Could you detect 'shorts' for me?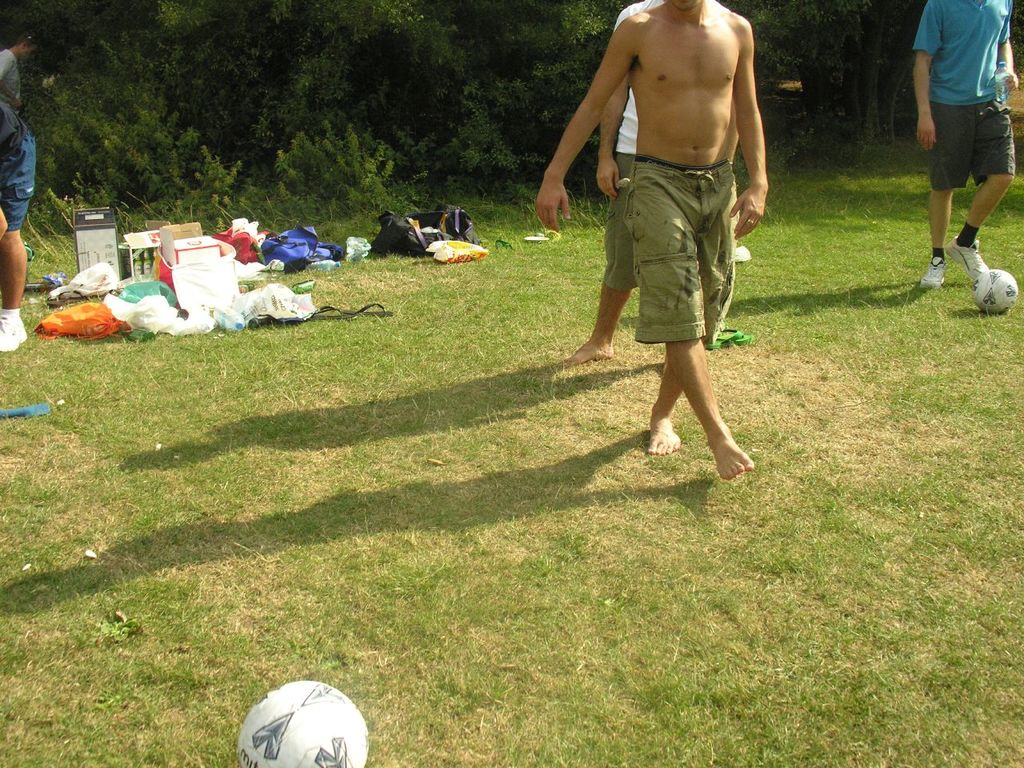
Detection result: 599, 151, 634, 289.
